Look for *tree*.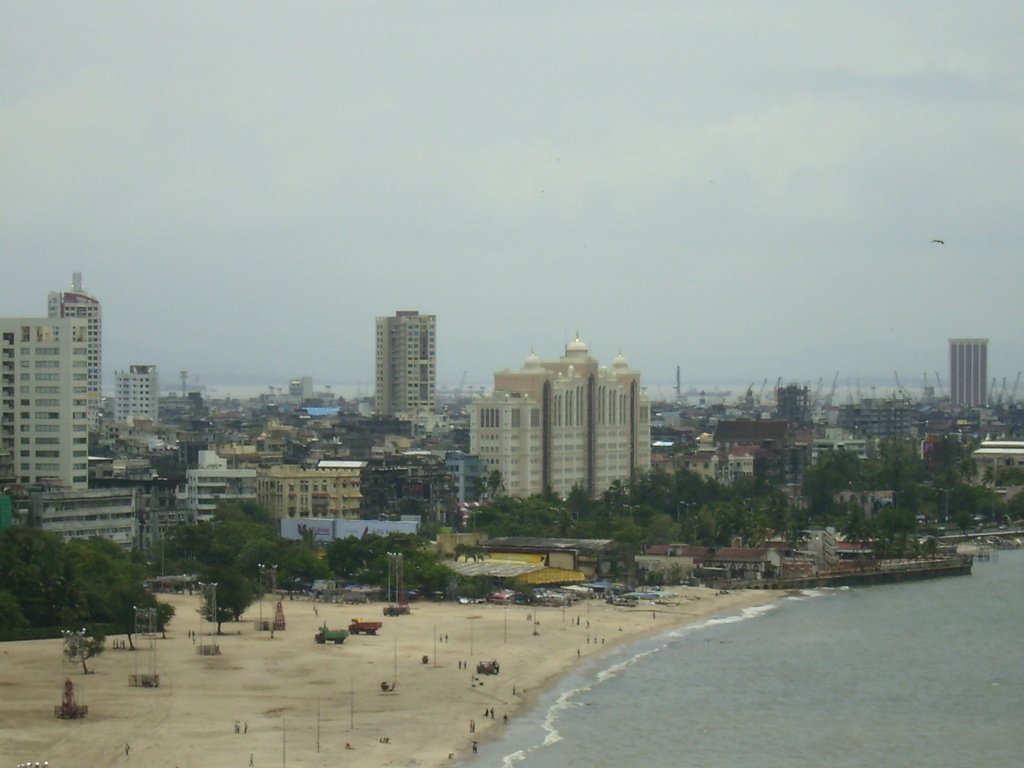
Found: [172, 492, 300, 626].
